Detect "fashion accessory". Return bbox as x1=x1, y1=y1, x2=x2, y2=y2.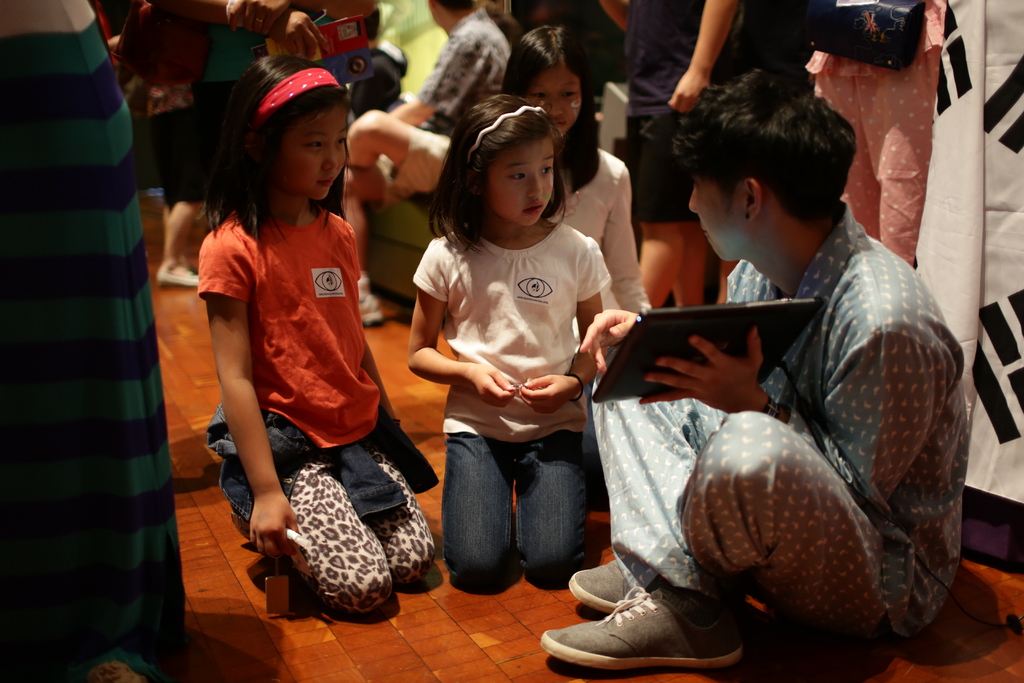
x1=223, y1=0, x2=238, y2=25.
